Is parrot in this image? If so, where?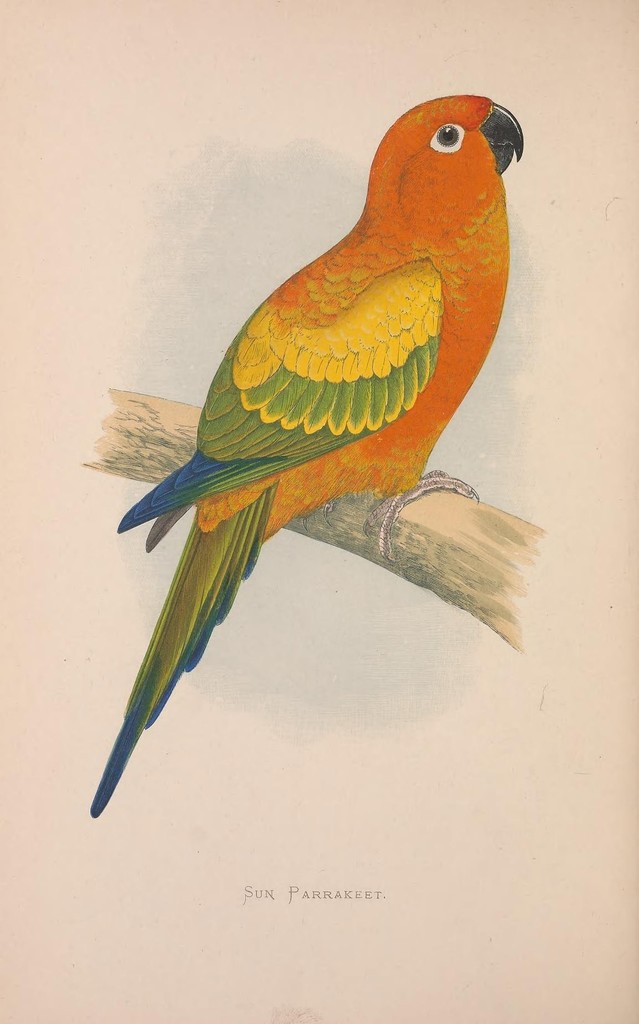
Yes, at Rect(100, 106, 520, 804).
